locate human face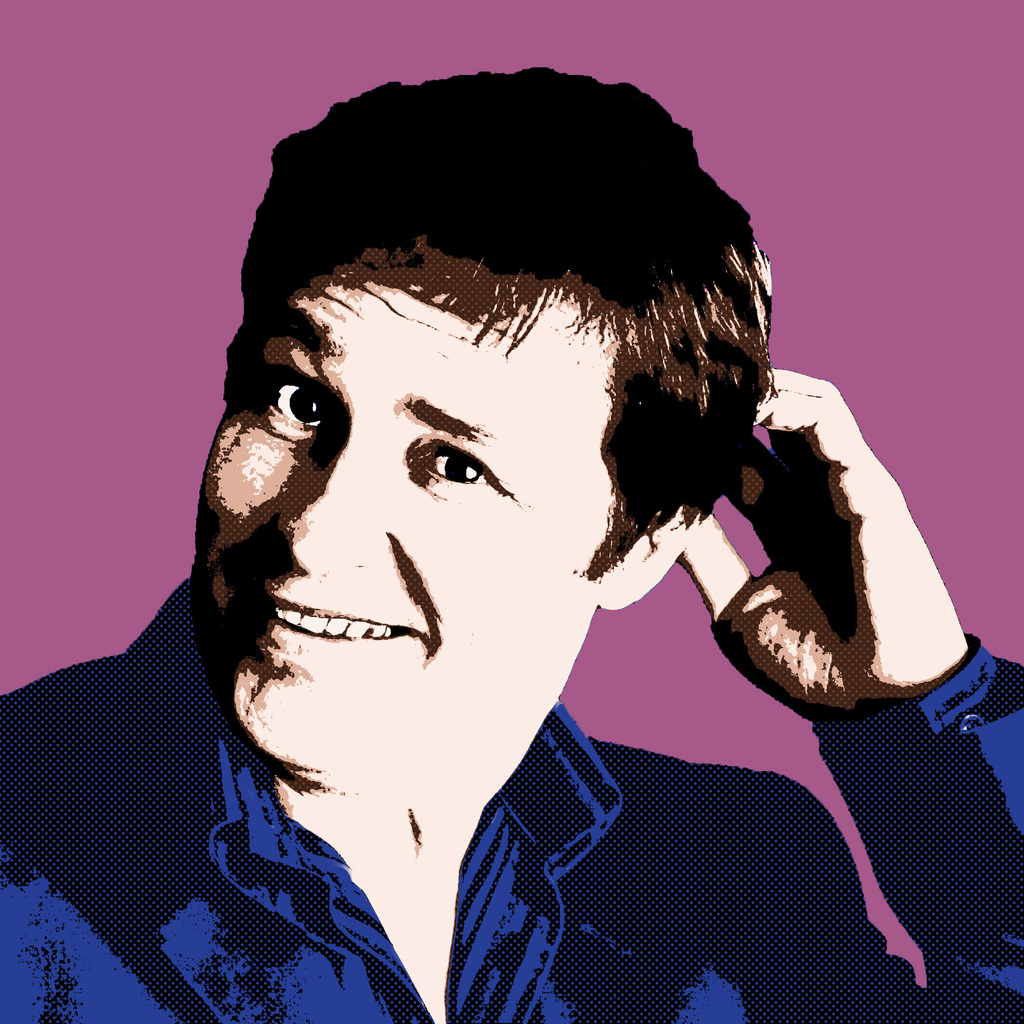
bbox=[198, 237, 595, 767]
